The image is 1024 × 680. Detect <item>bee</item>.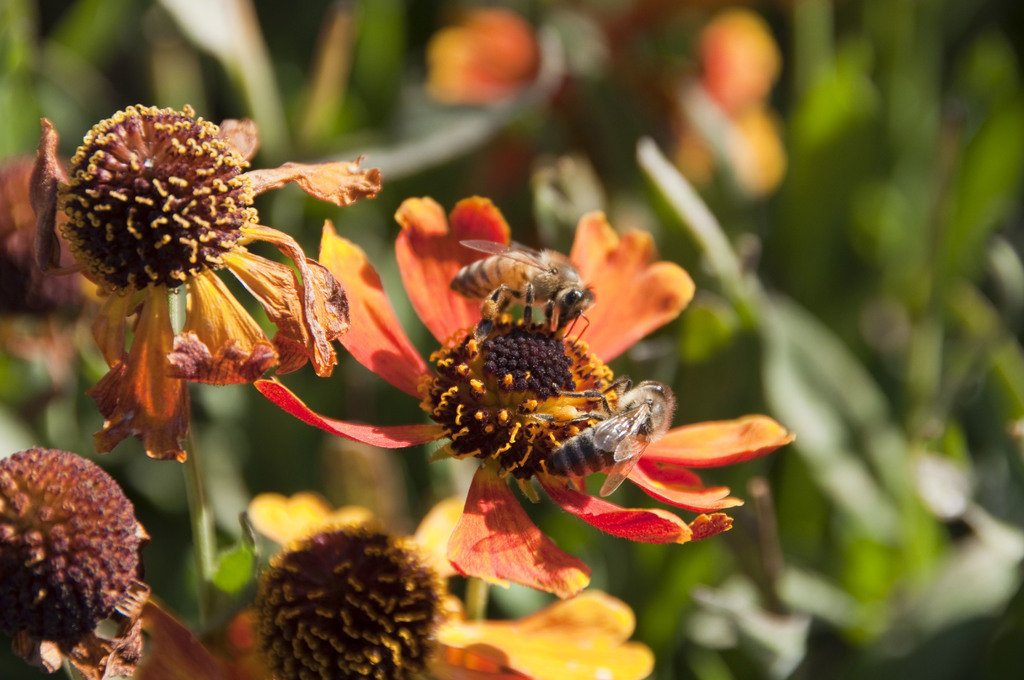
Detection: {"left": 444, "top": 238, "right": 612, "bottom": 347}.
